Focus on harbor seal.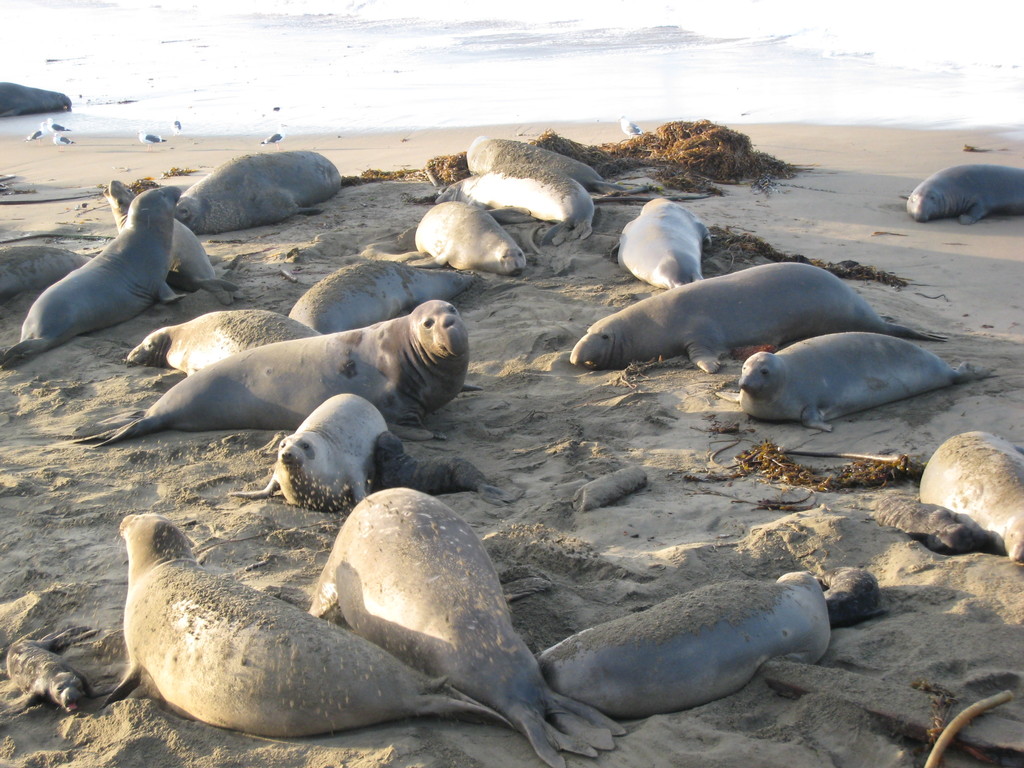
Focused at bbox=[536, 569, 879, 722].
